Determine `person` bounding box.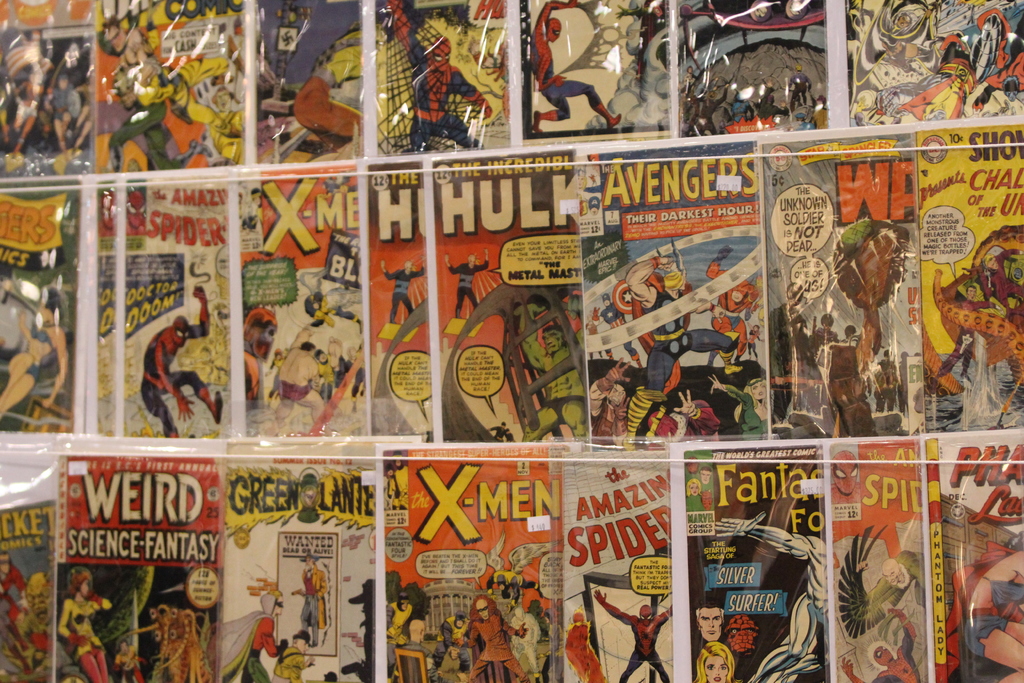
Determined: {"x1": 229, "y1": 588, "x2": 287, "y2": 681}.
